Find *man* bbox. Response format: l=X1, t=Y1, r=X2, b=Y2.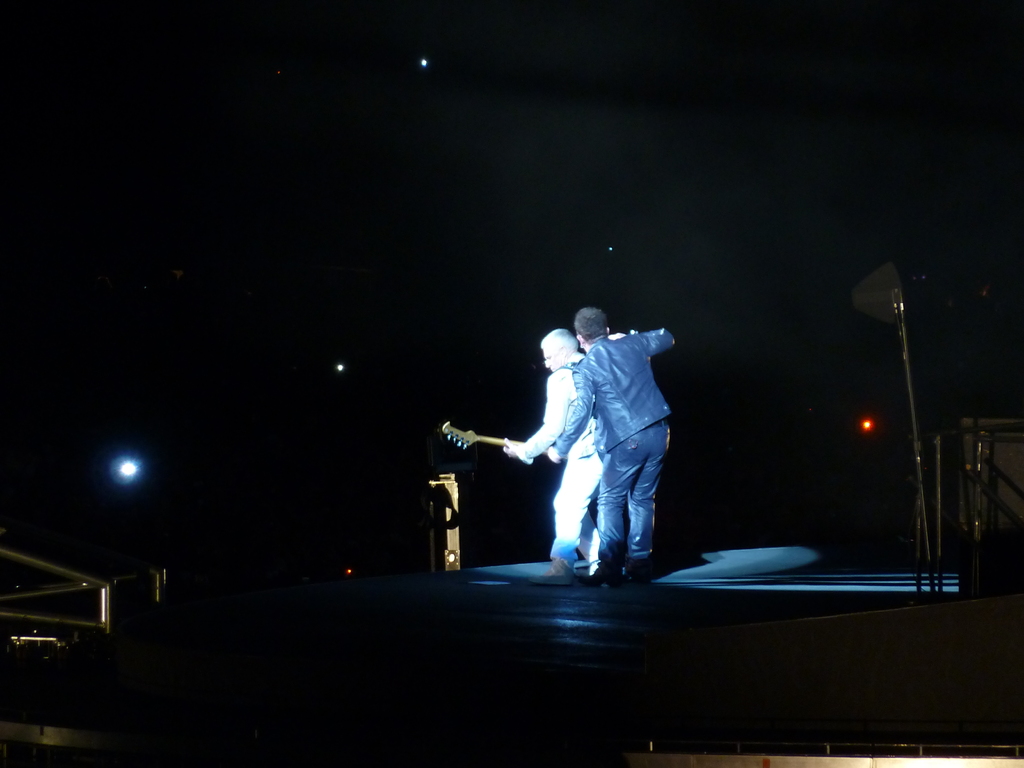
l=500, t=331, r=627, b=584.
